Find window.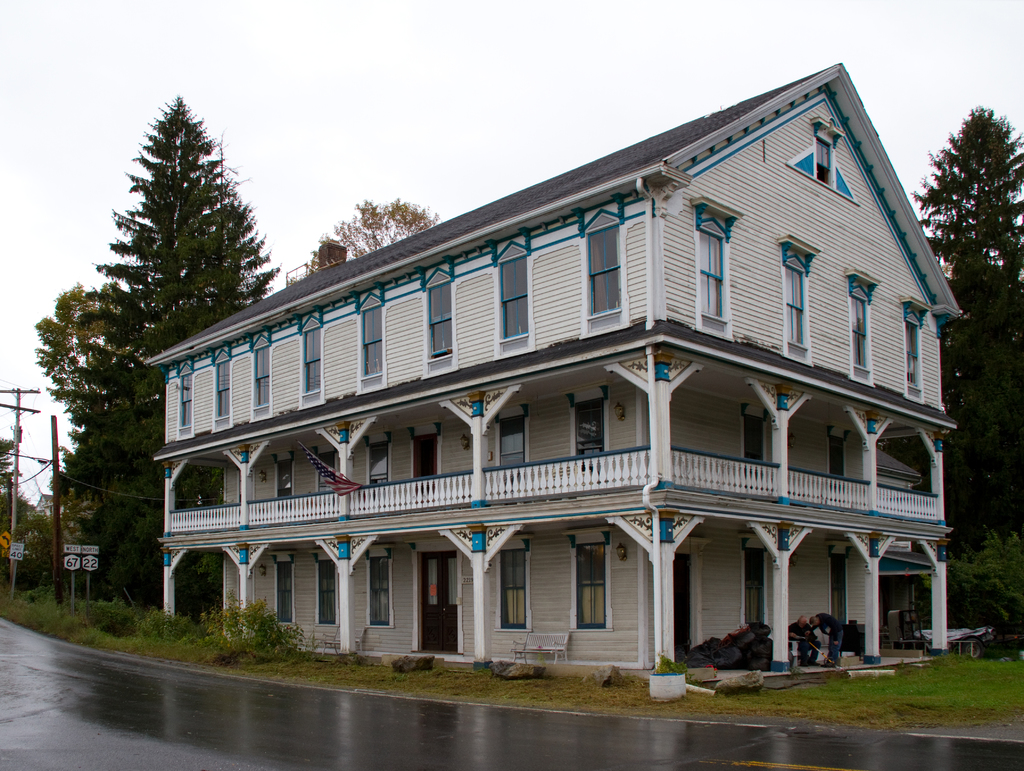
l=698, t=220, r=727, b=327.
